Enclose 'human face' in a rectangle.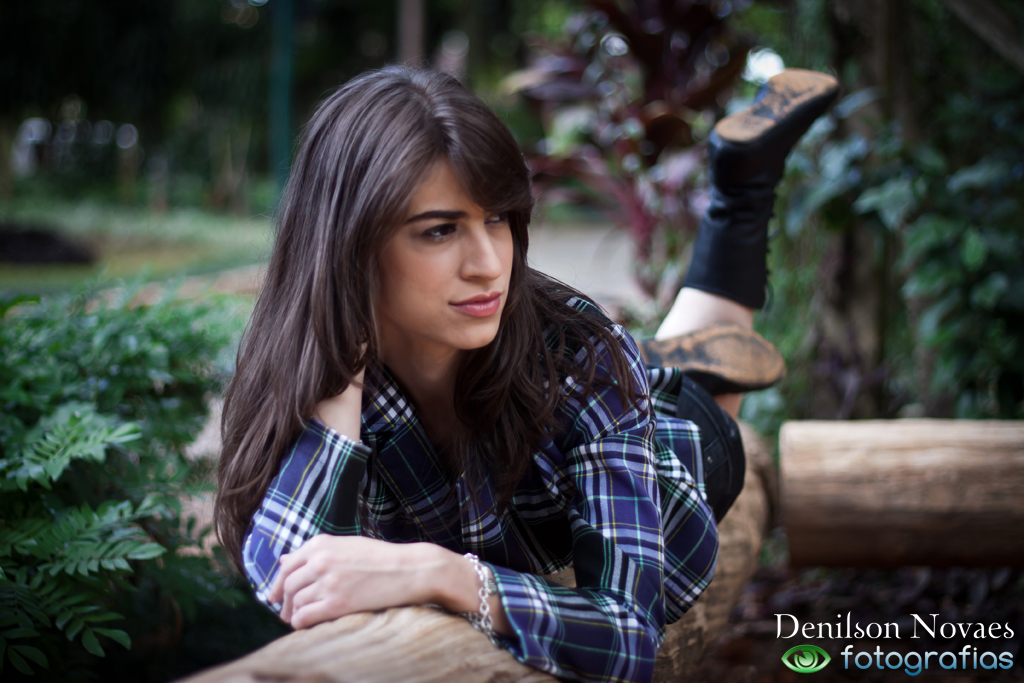
<region>372, 147, 519, 344</region>.
